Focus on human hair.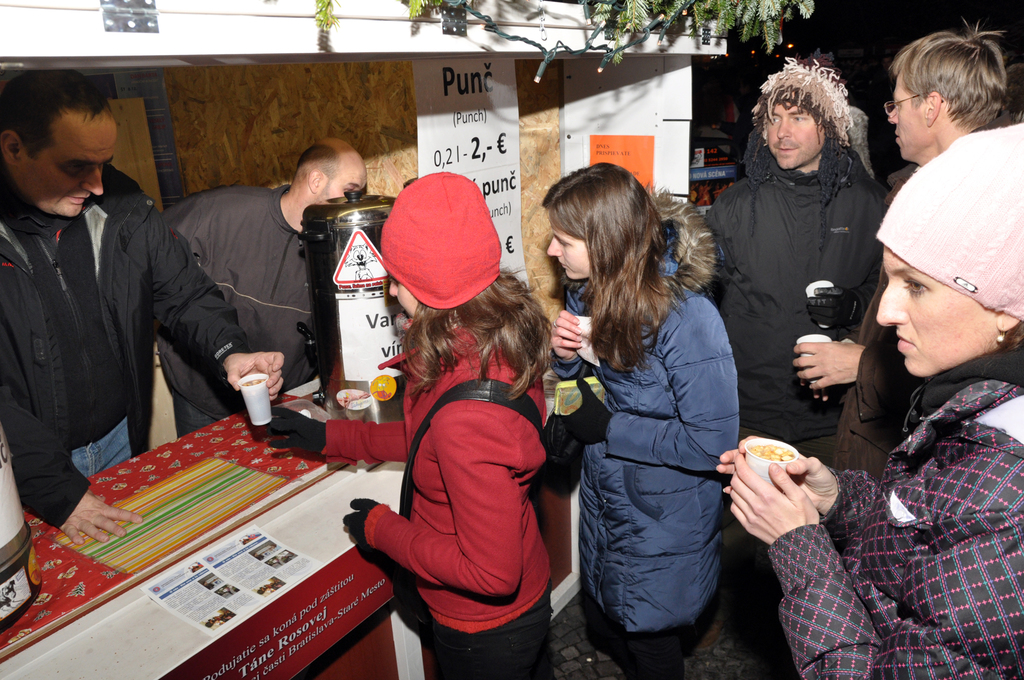
Focused at locate(883, 14, 1006, 129).
